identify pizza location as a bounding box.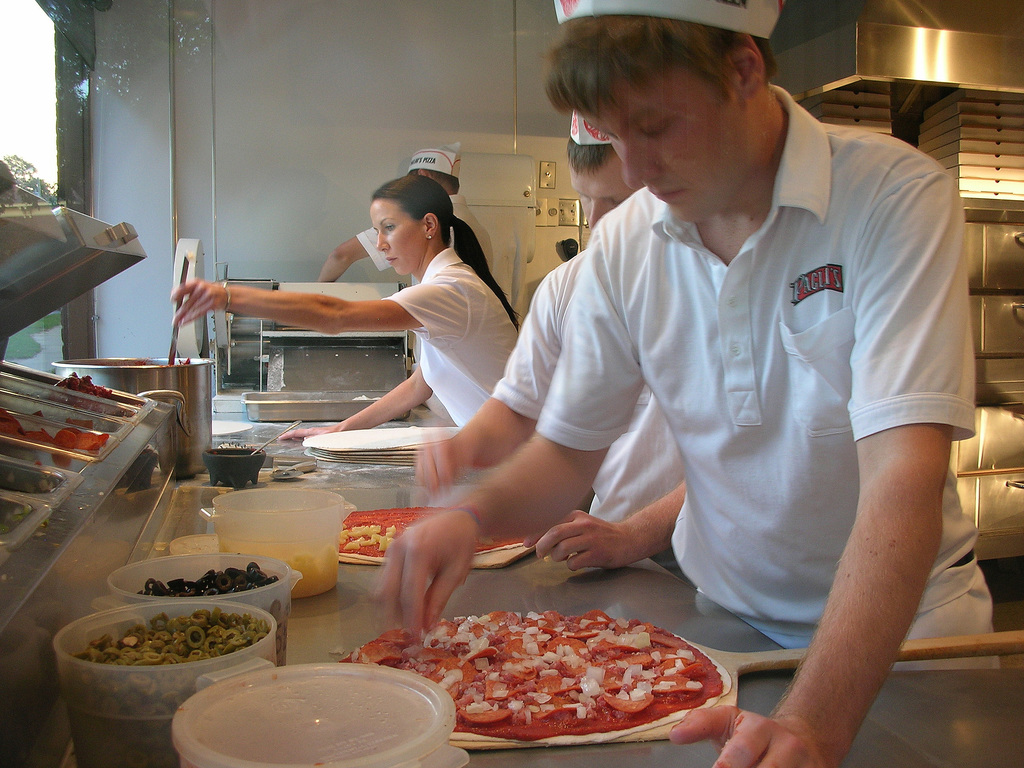
box=[395, 611, 705, 751].
